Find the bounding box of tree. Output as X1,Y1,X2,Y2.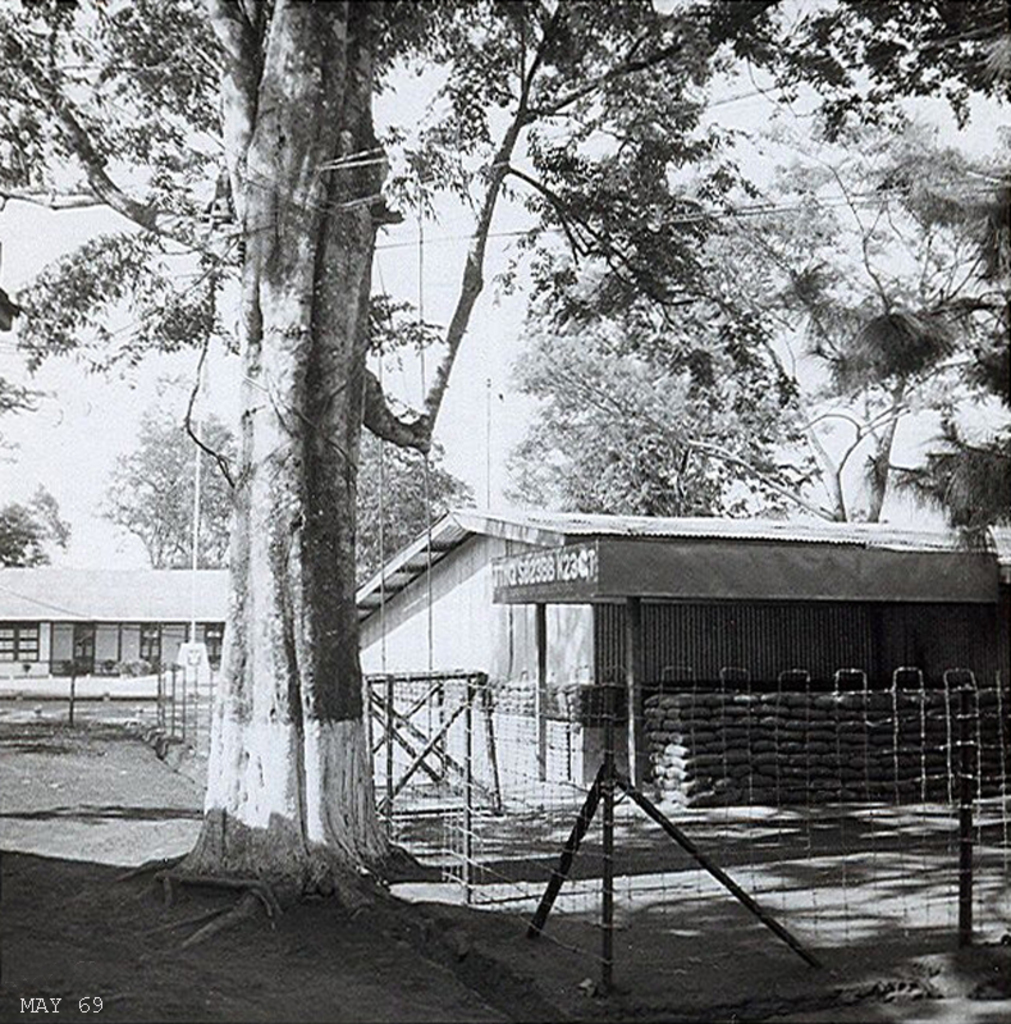
845,150,1010,526.
